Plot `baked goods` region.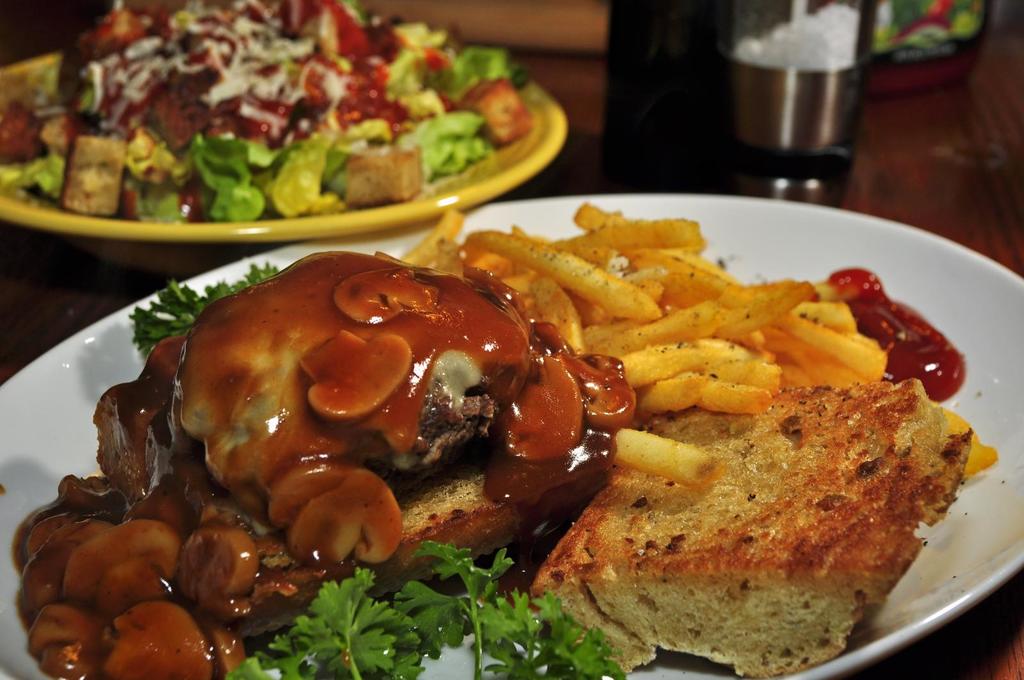
Plotted at x1=523 y1=369 x2=993 y2=674.
